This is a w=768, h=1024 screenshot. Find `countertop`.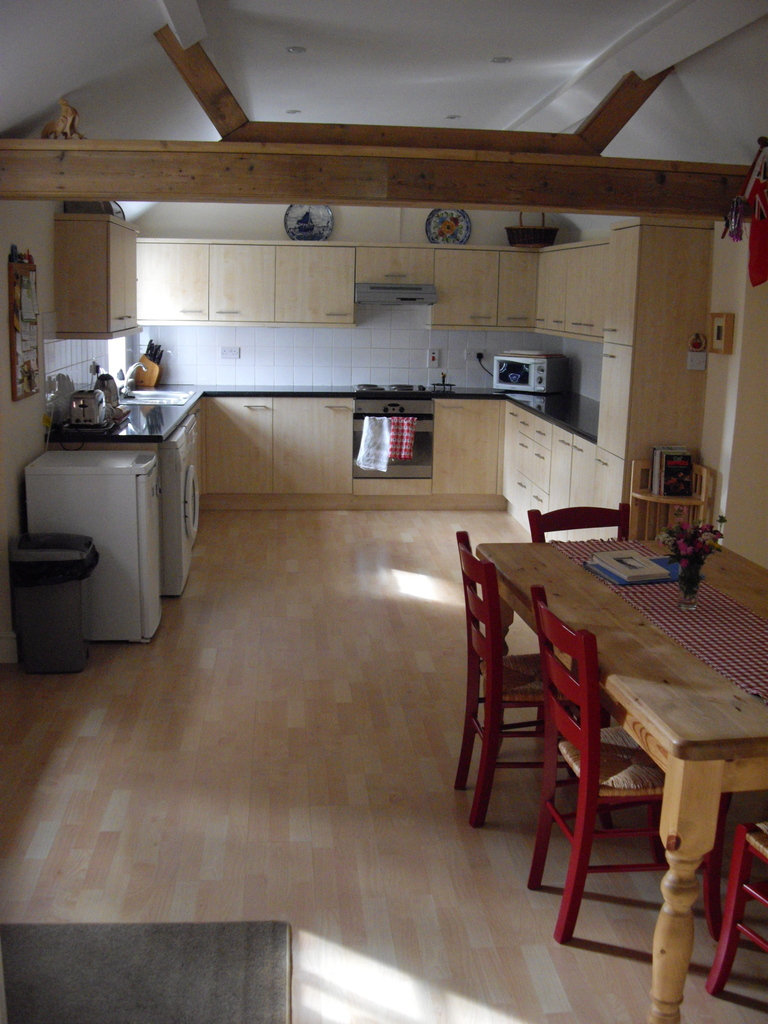
Bounding box: Rect(48, 375, 624, 543).
